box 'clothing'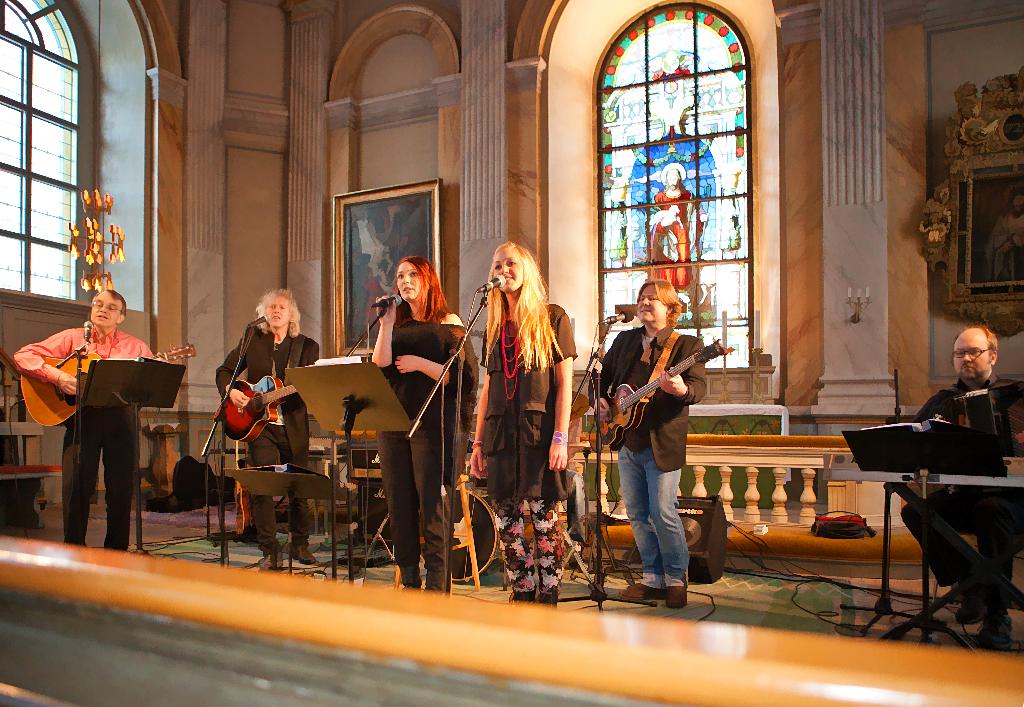
Rect(905, 383, 1023, 618)
